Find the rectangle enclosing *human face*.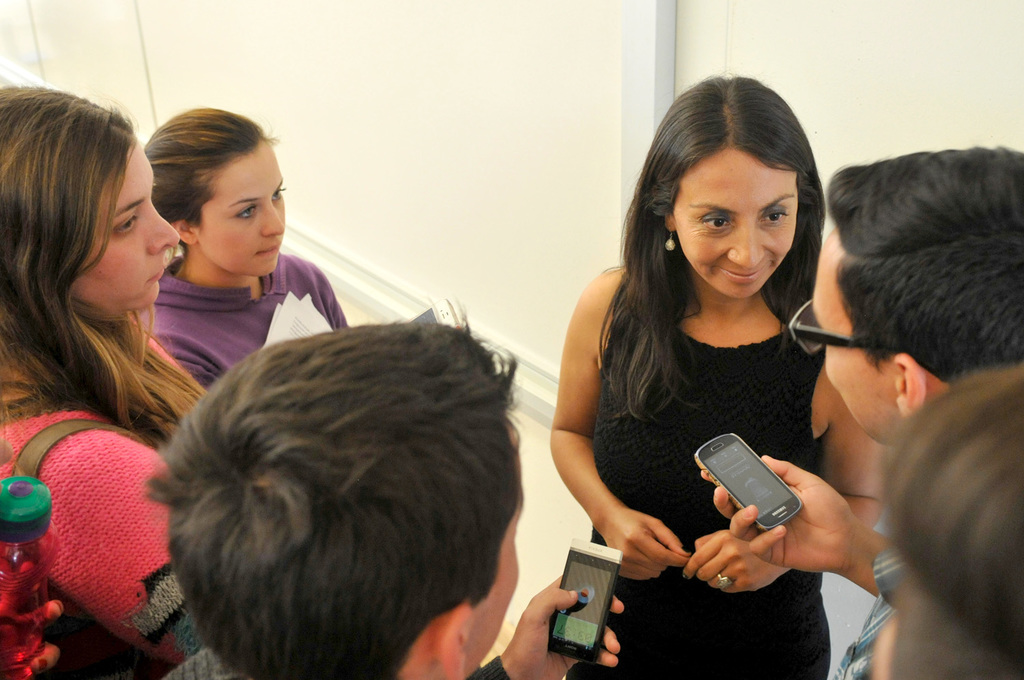
box(68, 139, 175, 321).
